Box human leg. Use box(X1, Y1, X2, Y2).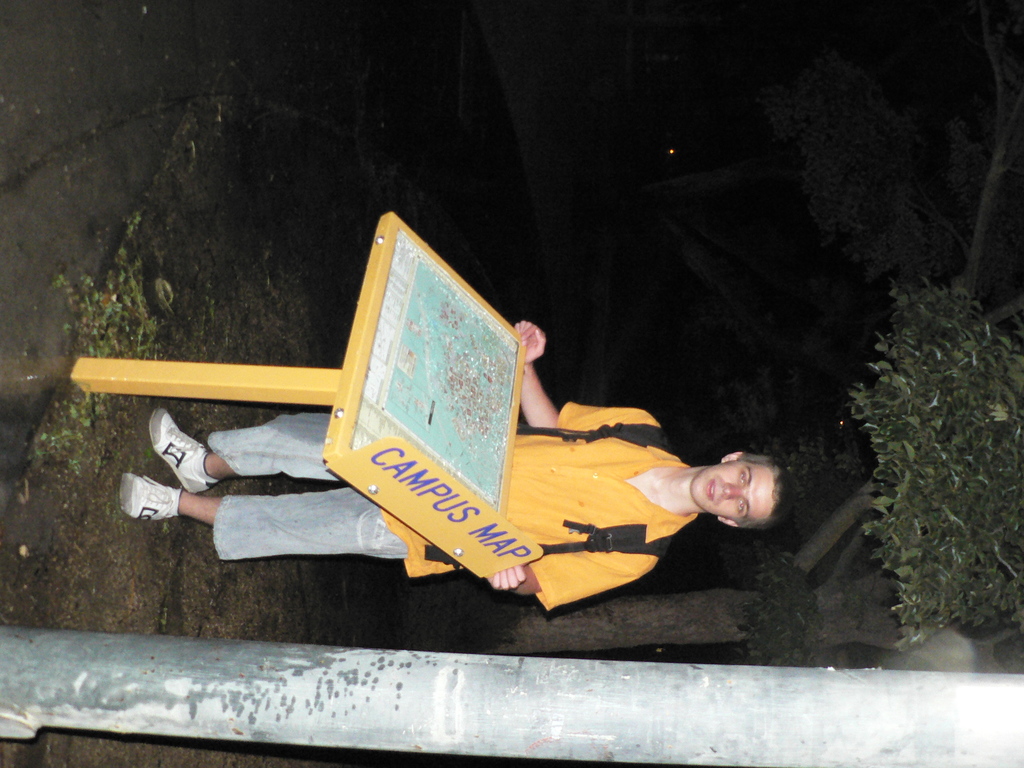
box(154, 406, 340, 494).
